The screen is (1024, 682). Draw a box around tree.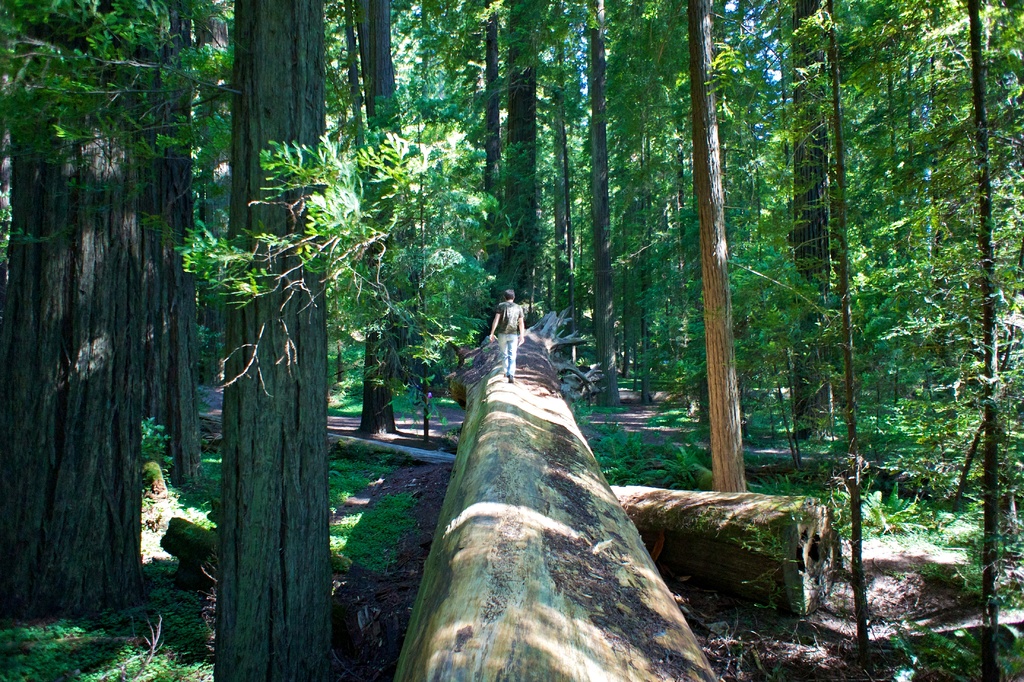
bbox=[111, 0, 1023, 661].
